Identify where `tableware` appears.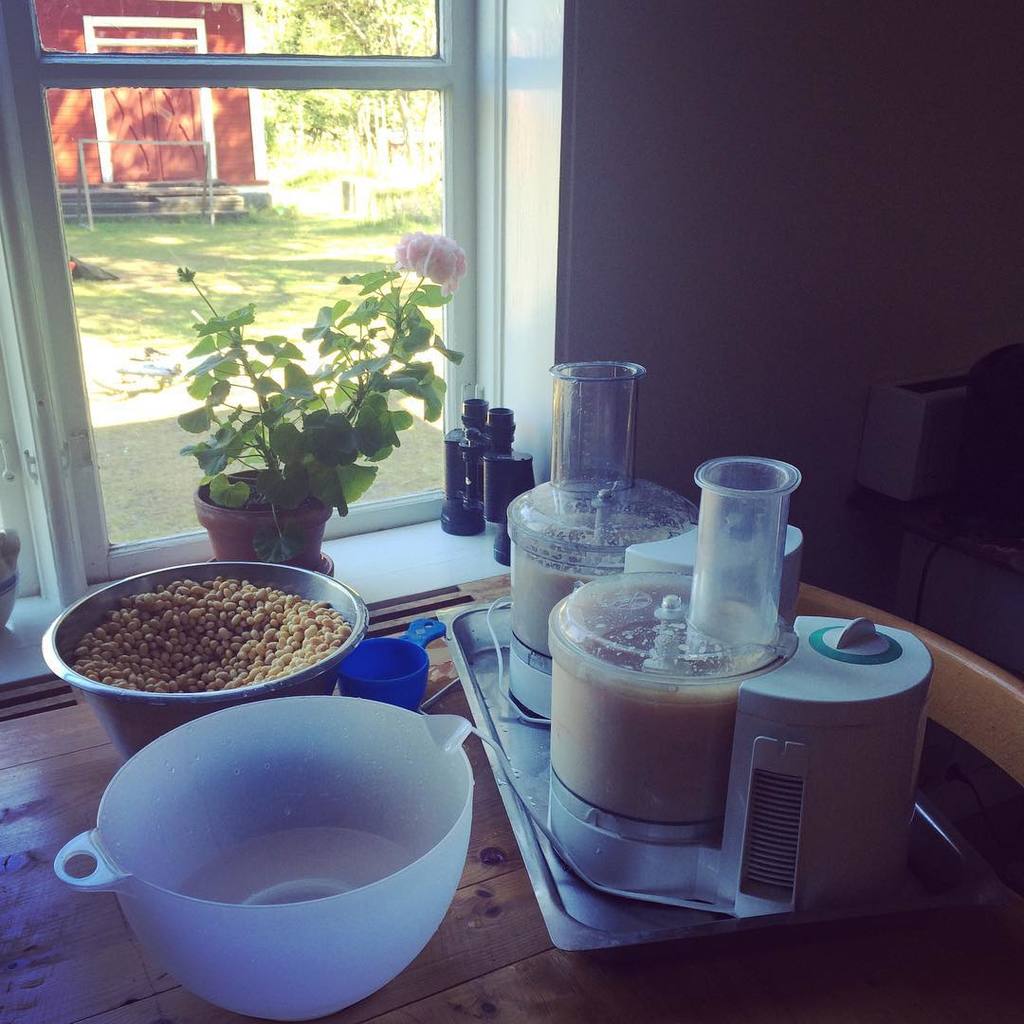
Appears at rect(337, 614, 441, 703).
